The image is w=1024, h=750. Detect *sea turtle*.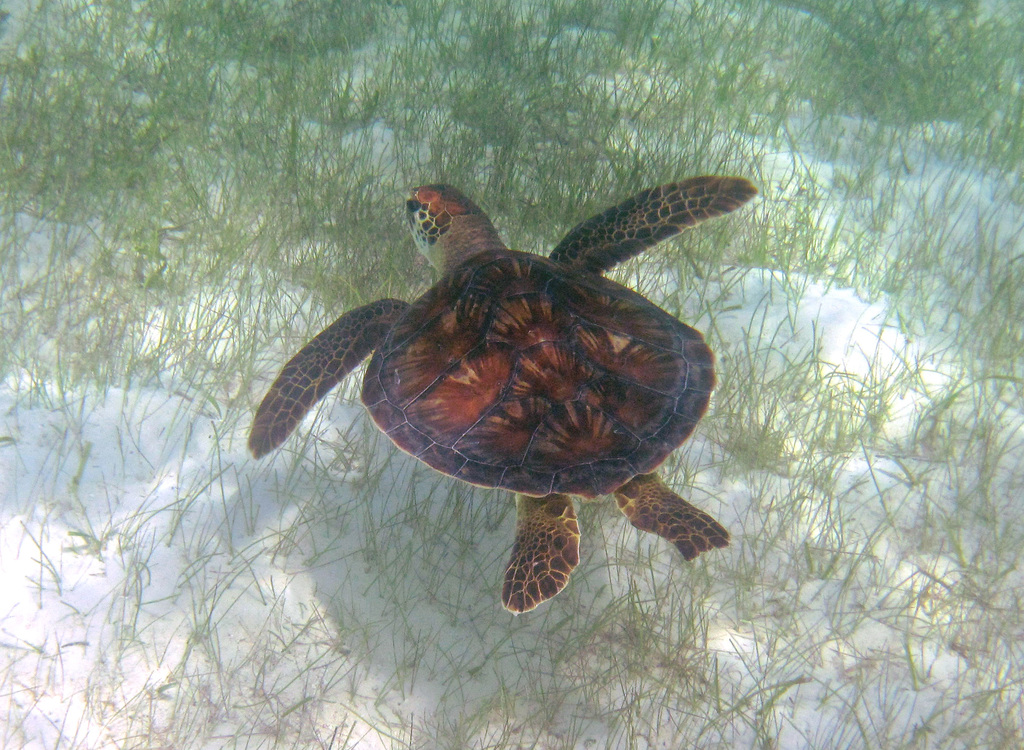
Detection: <region>246, 168, 758, 619</region>.
